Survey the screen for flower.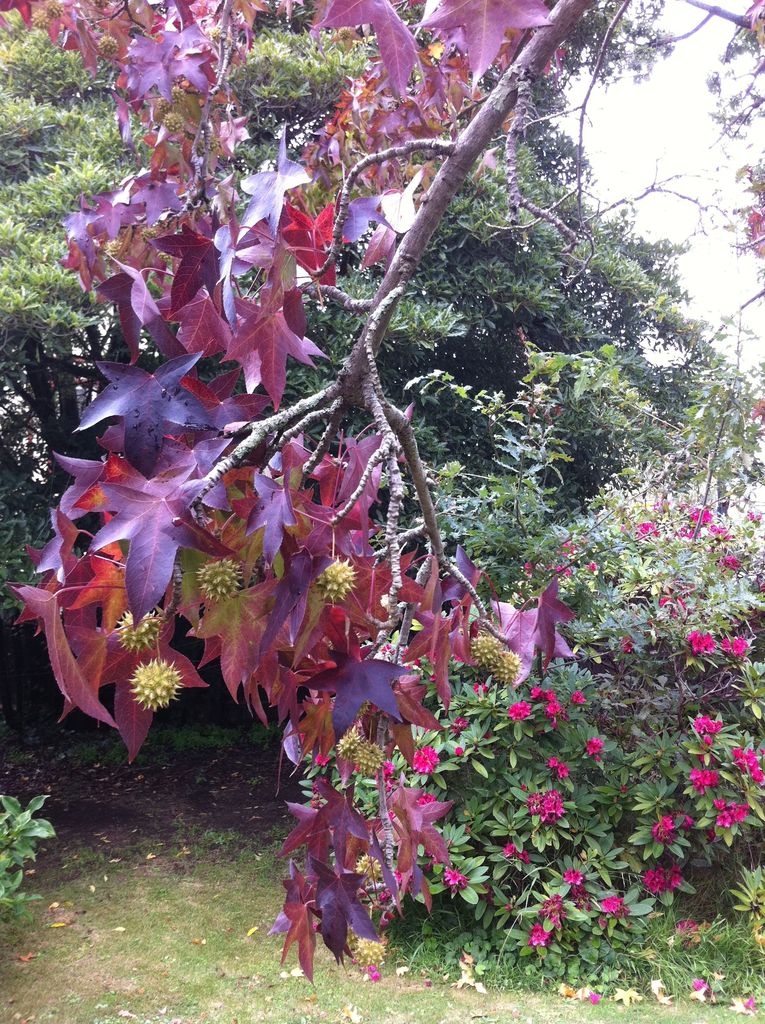
Survey found: <box>644,868,665,895</box>.
